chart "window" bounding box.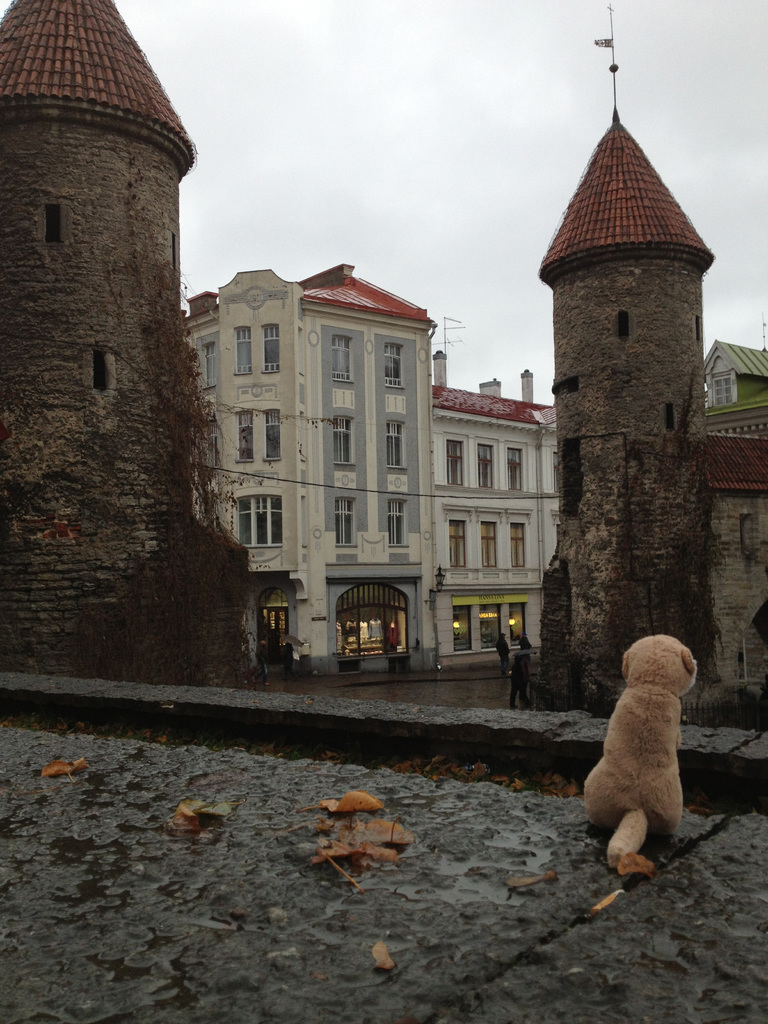
Charted: bbox(384, 498, 407, 547).
